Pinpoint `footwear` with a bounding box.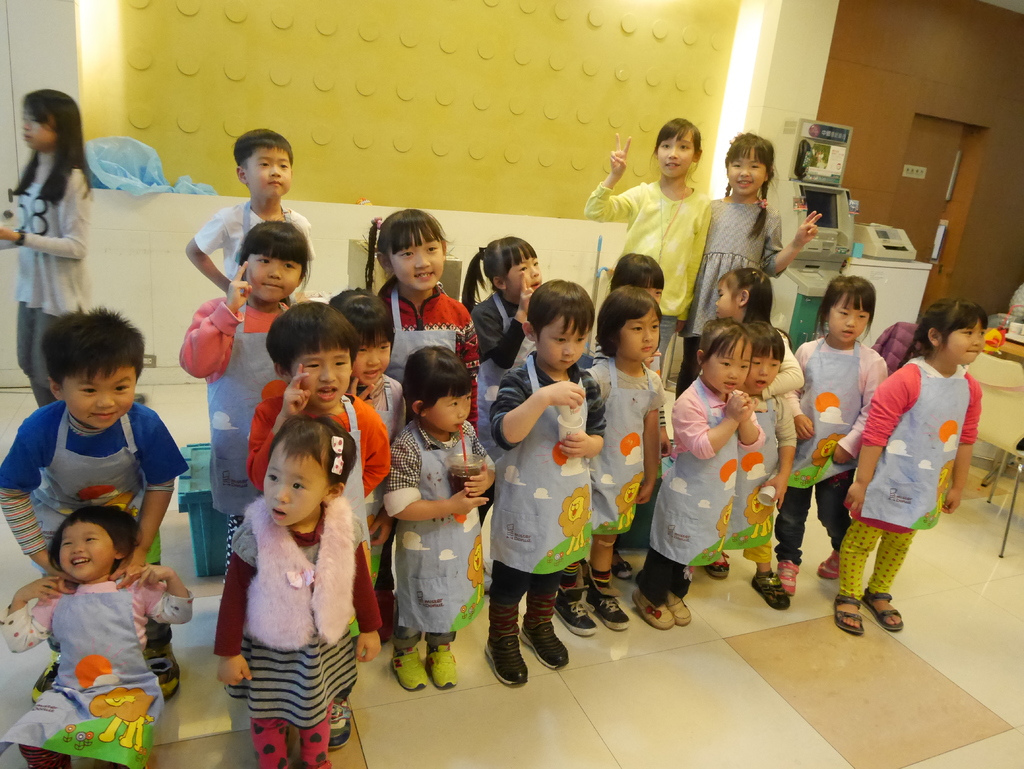
crop(424, 644, 452, 692).
